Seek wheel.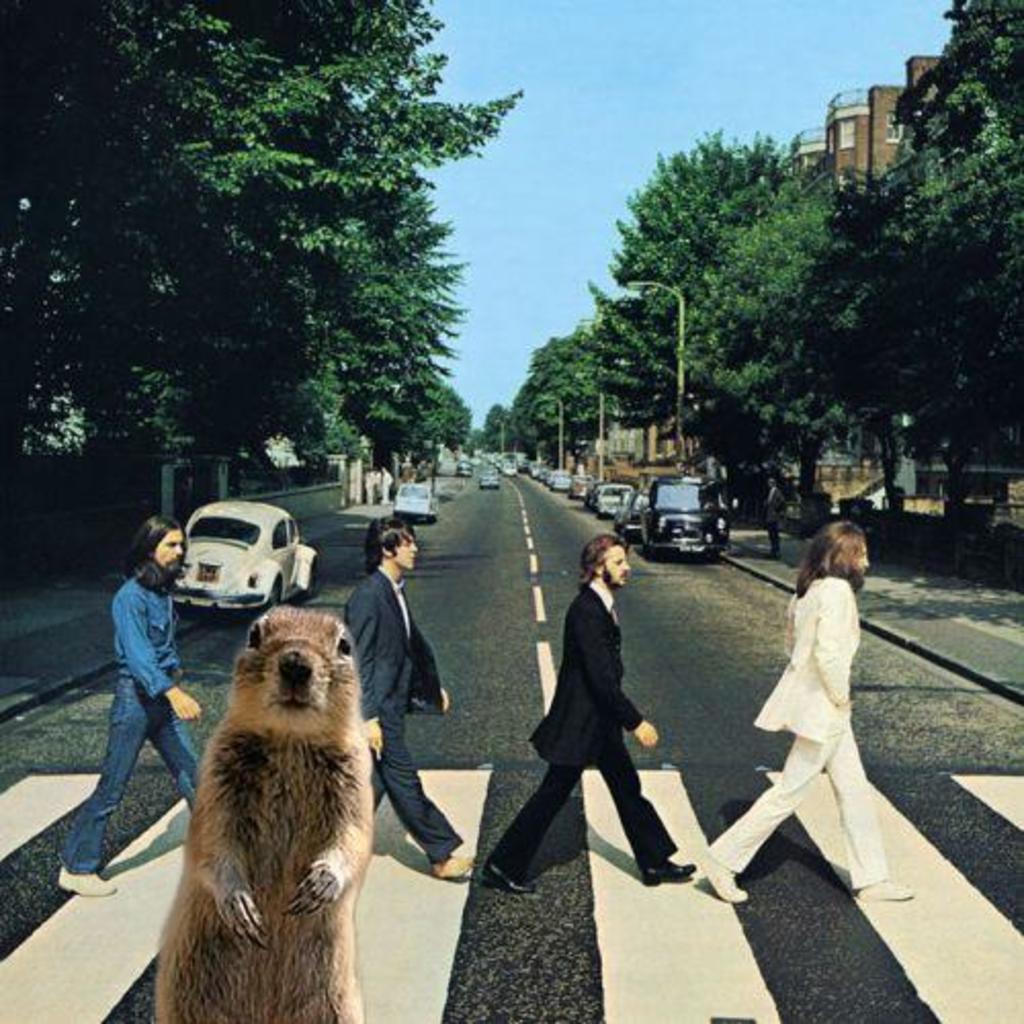
(x1=645, y1=547, x2=655, y2=563).
